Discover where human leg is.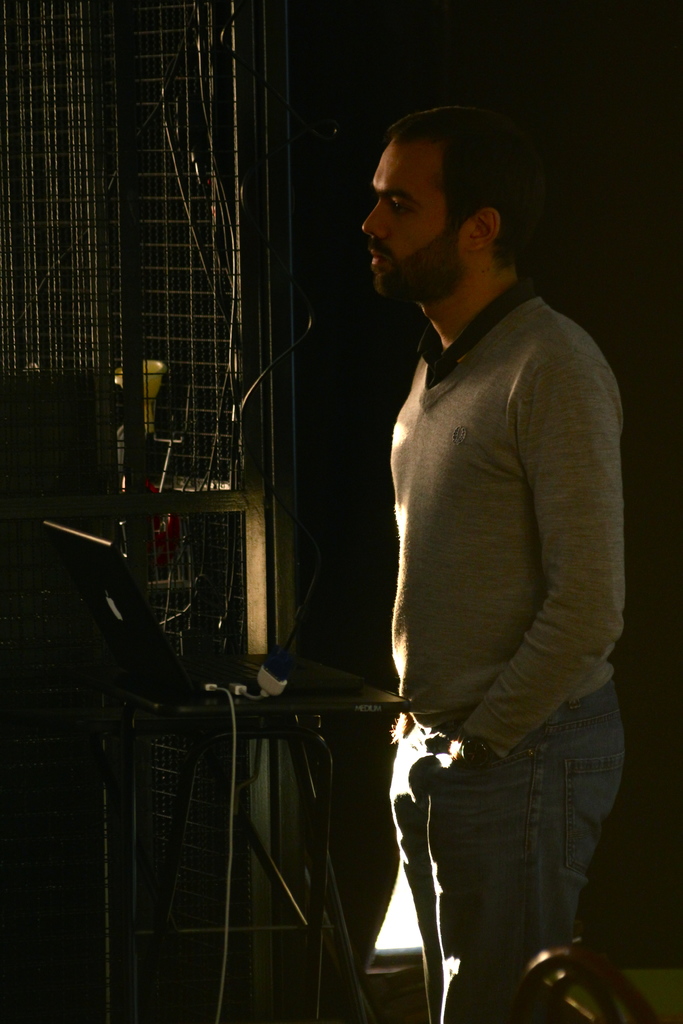
Discovered at {"left": 384, "top": 716, "right": 432, "bottom": 1019}.
